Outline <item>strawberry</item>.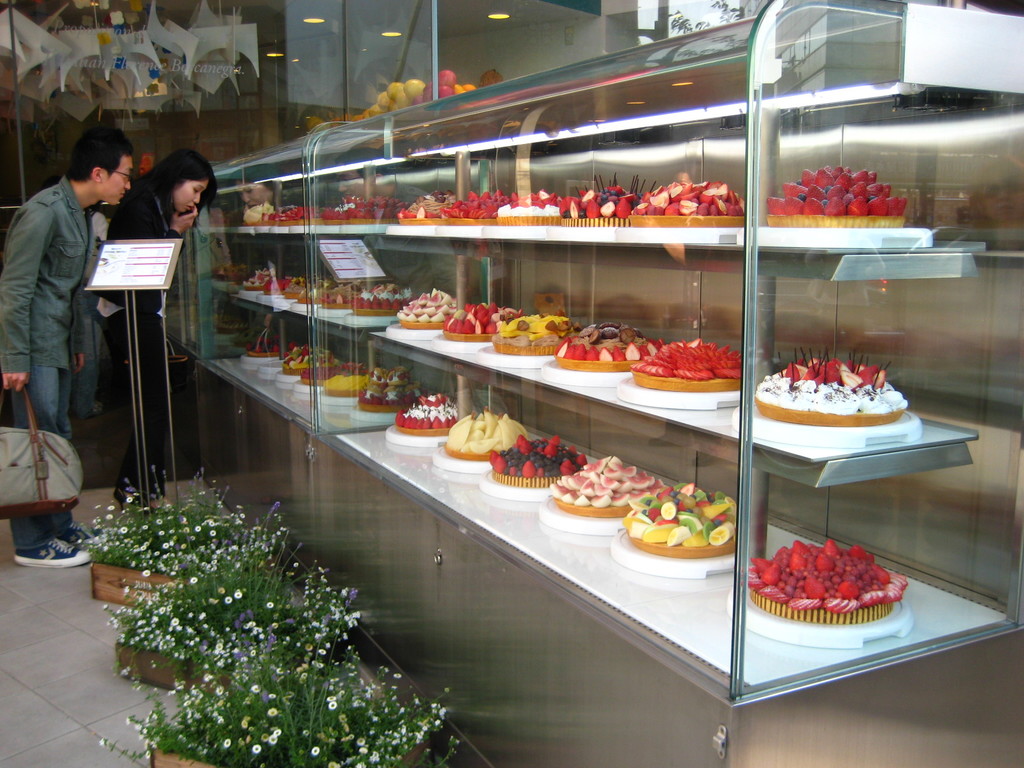
Outline: [558, 458, 575, 475].
